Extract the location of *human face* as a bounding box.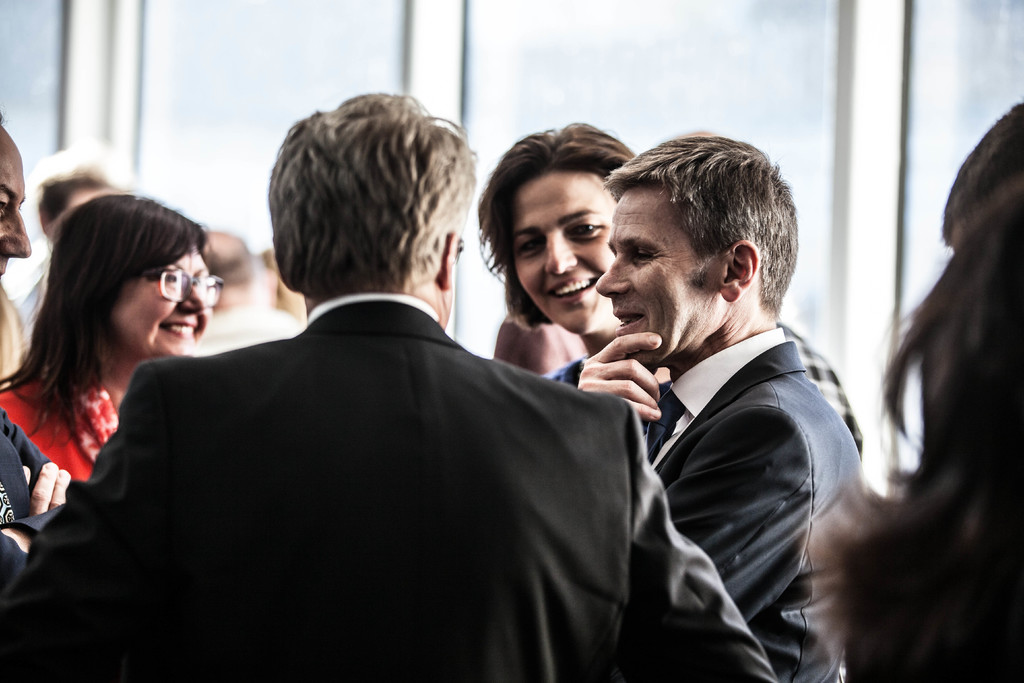
(0,133,26,274).
